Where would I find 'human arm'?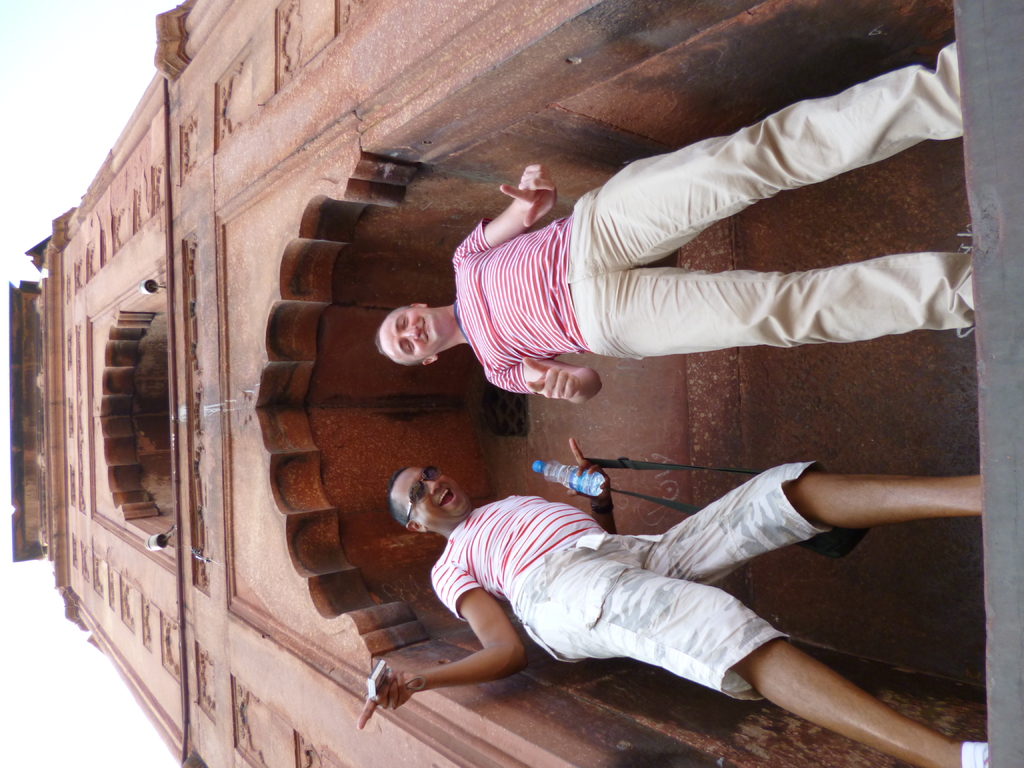
At {"x1": 567, "y1": 433, "x2": 619, "y2": 530}.
